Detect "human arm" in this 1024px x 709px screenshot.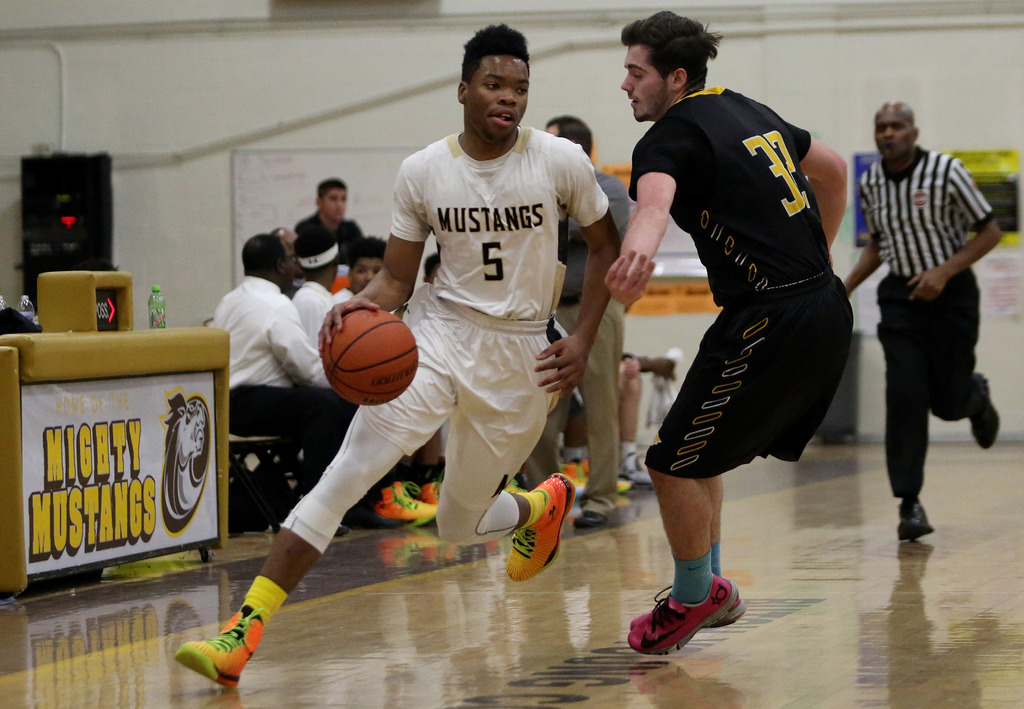
Detection: x1=604 y1=133 x2=679 y2=304.
